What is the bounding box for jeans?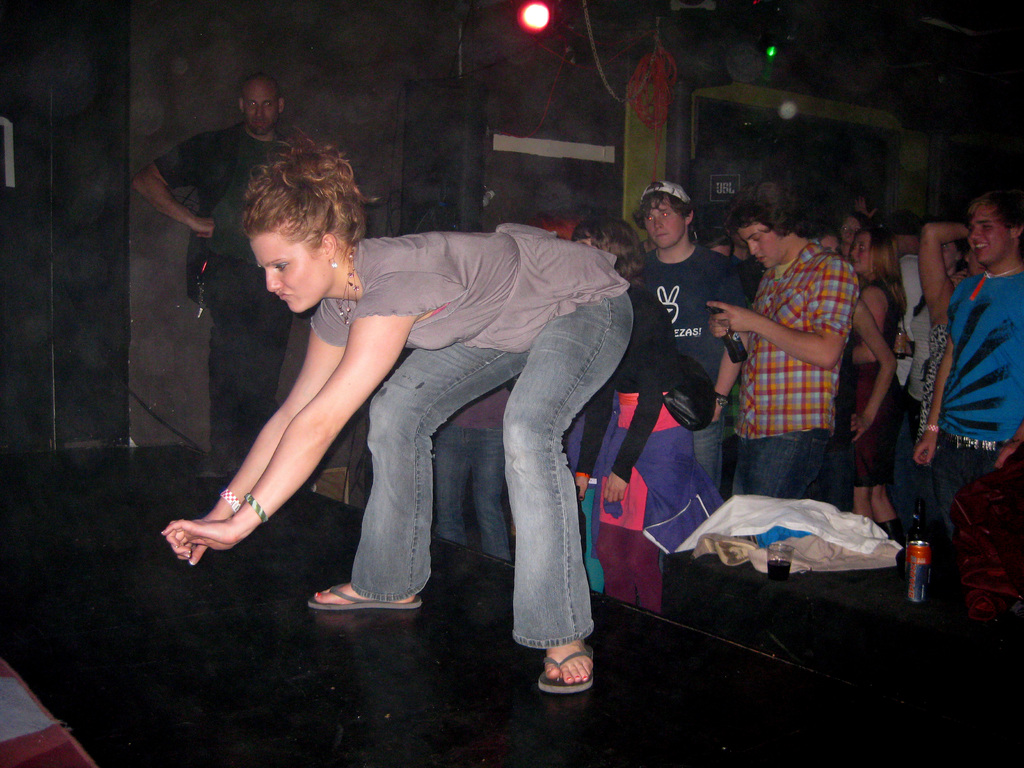
x1=692 y1=407 x2=723 y2=488.
